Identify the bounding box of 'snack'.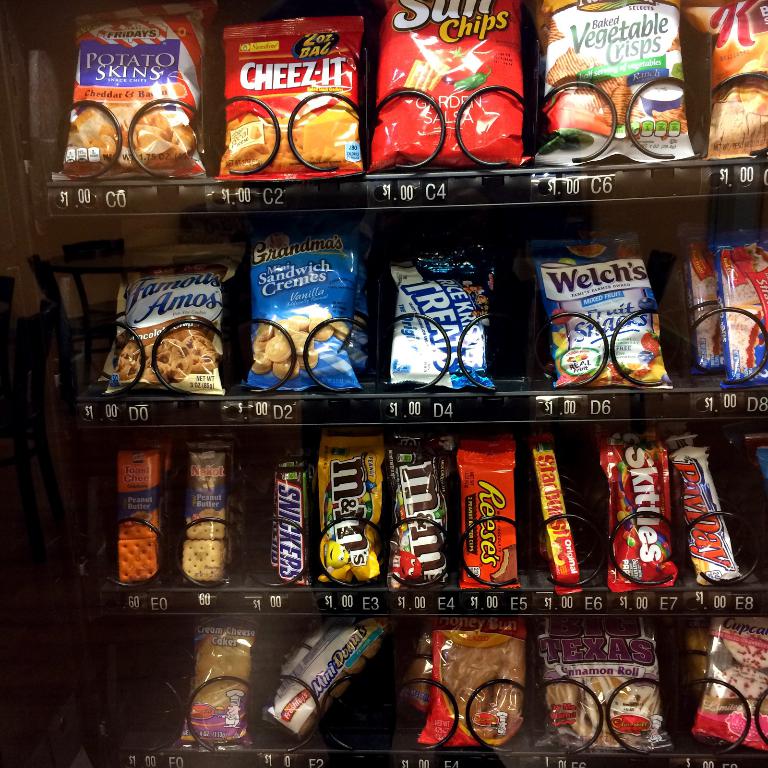
<bbox>65, 0, 213, 180</bbox>.
